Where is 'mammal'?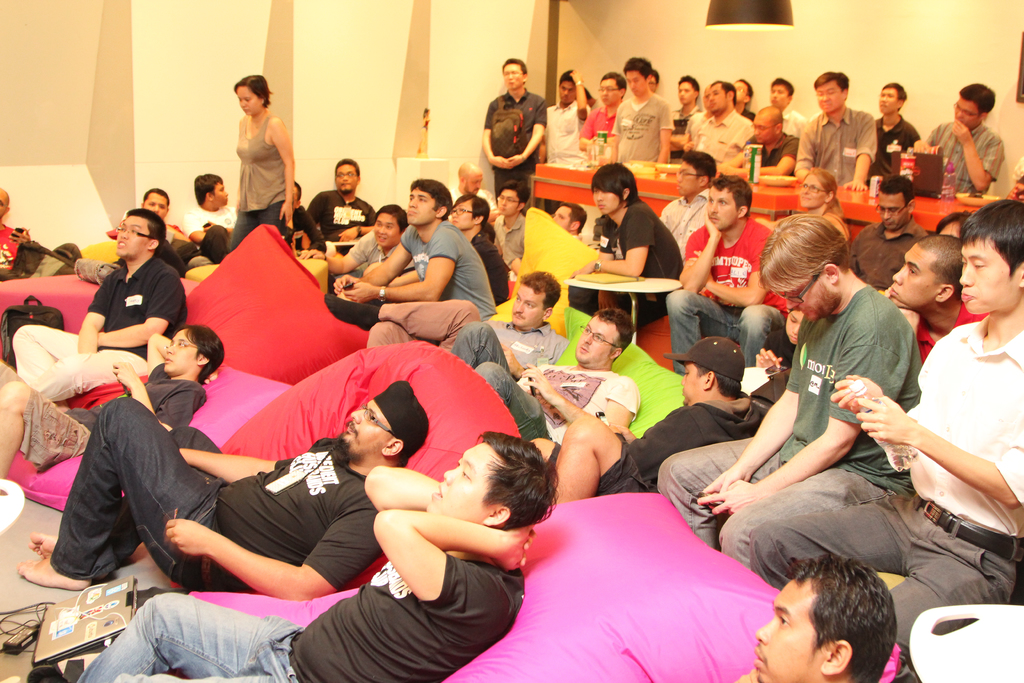
{"left": 326, "top": 267, "right": 578, "bottom": 378}.
